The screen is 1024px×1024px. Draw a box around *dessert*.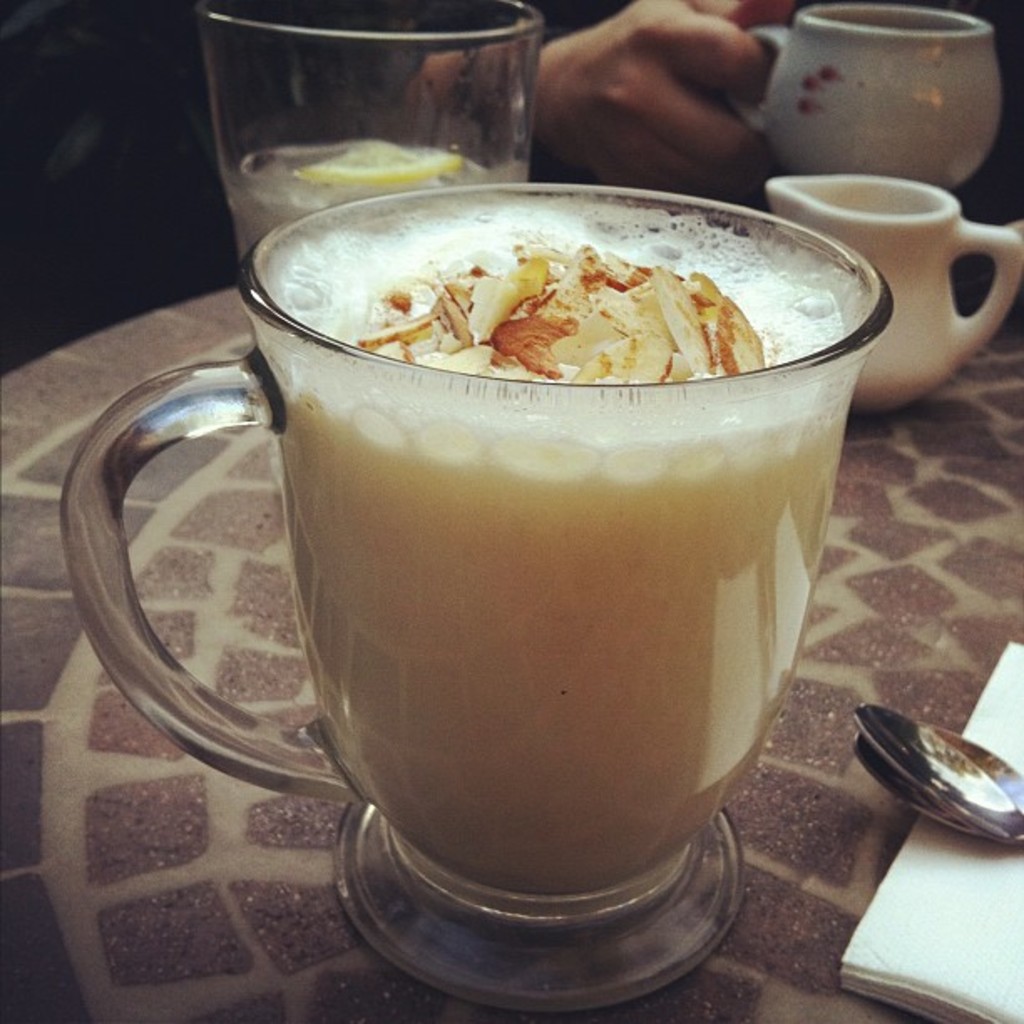
256 187 862 885.
